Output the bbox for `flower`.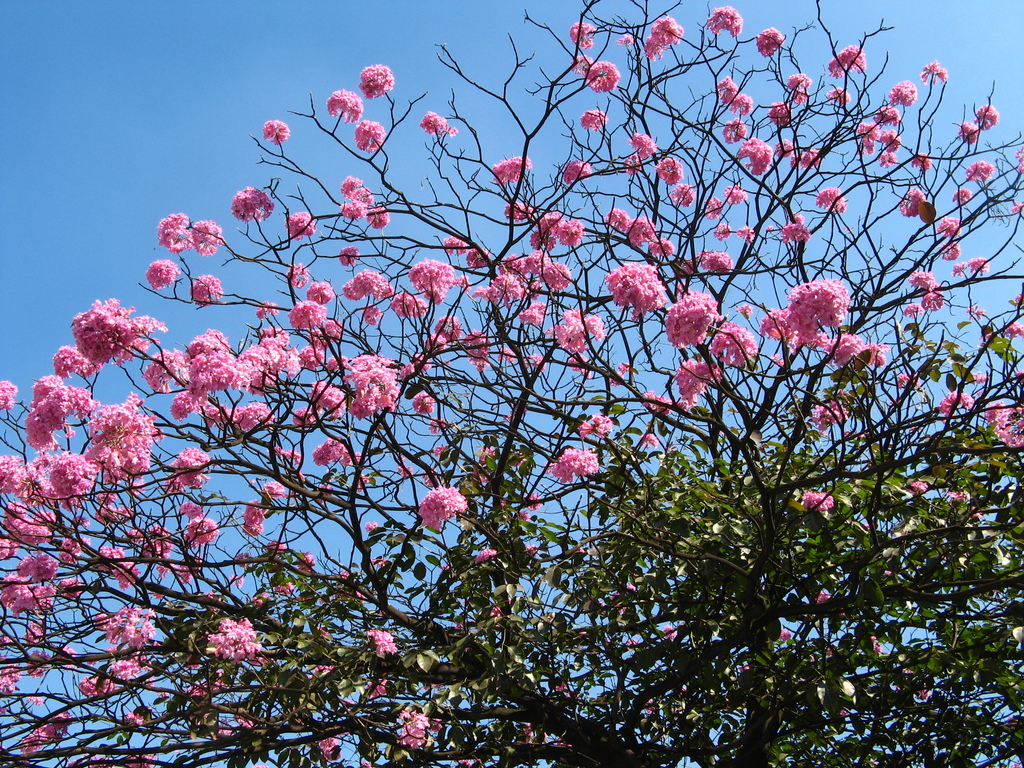
(x1=509, y1=511, x2=526, y2=521).
